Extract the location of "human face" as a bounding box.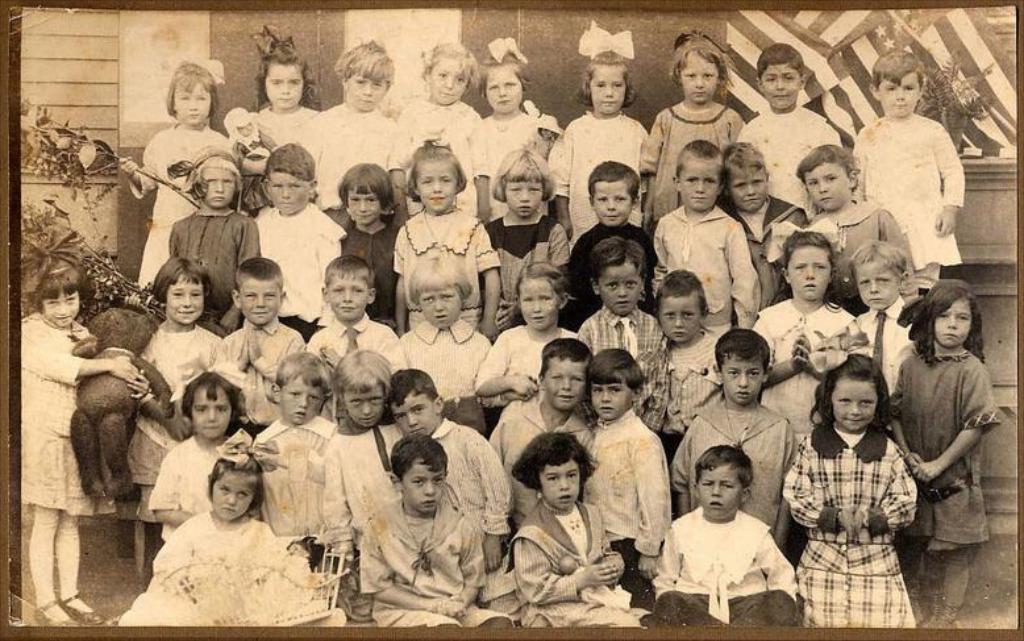
rect(787, 244, 829, 301).
